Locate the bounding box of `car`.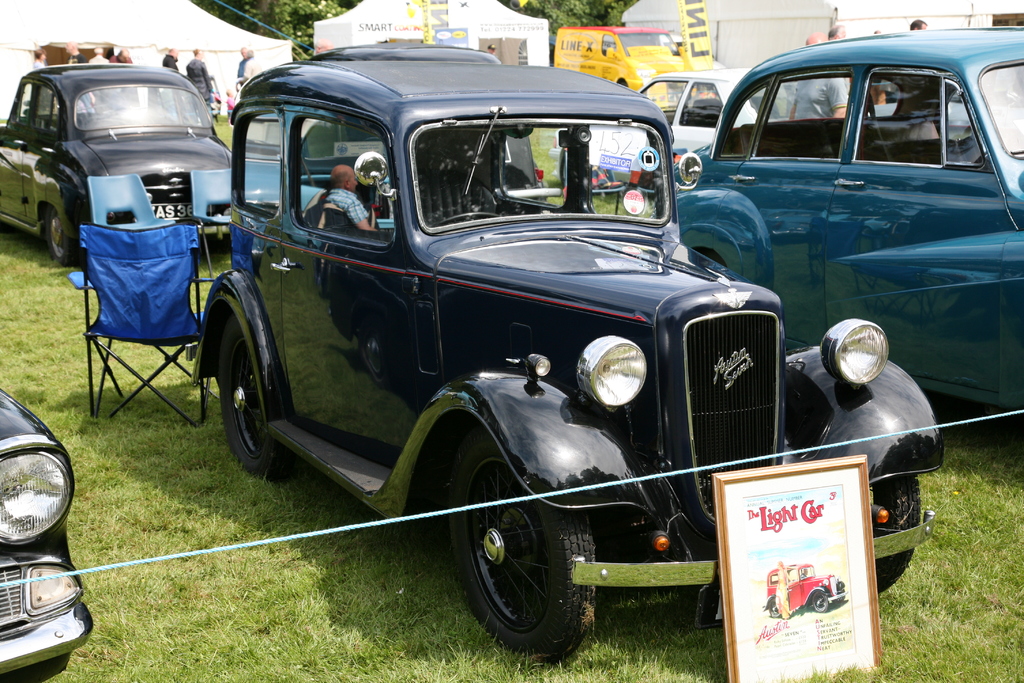
Bounding box: pyautogui.locateOnScreen(0, 397, 93, 682).
